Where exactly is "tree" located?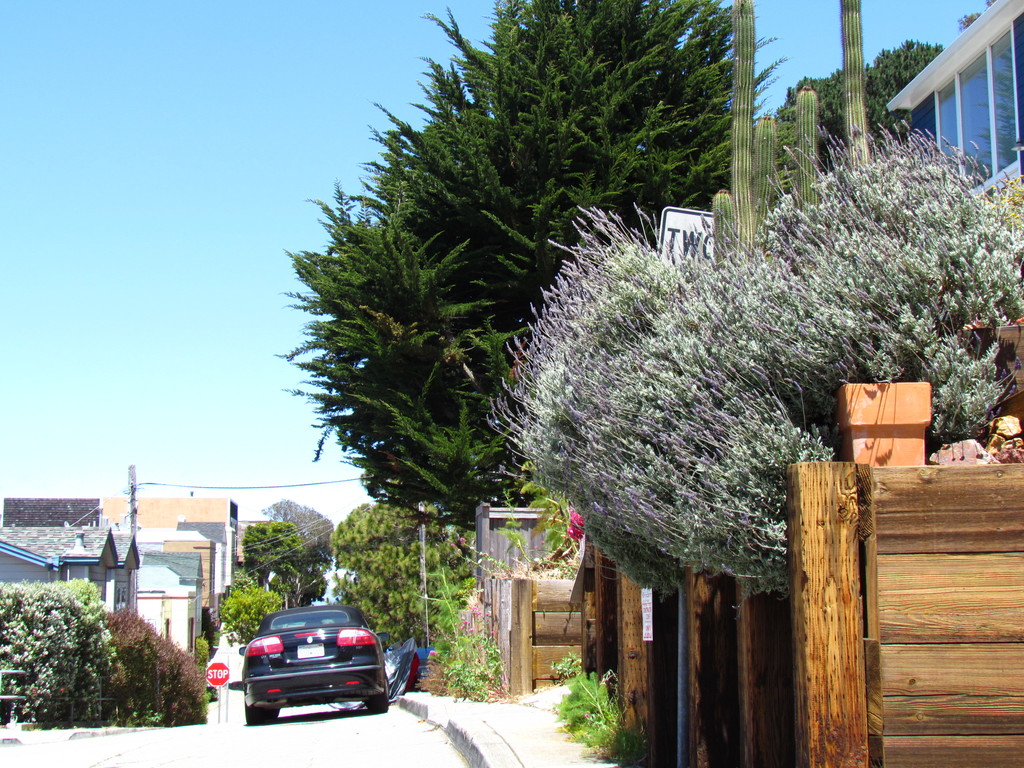
Its bounding box is left=778, top=32, right=945, bottom=138.
